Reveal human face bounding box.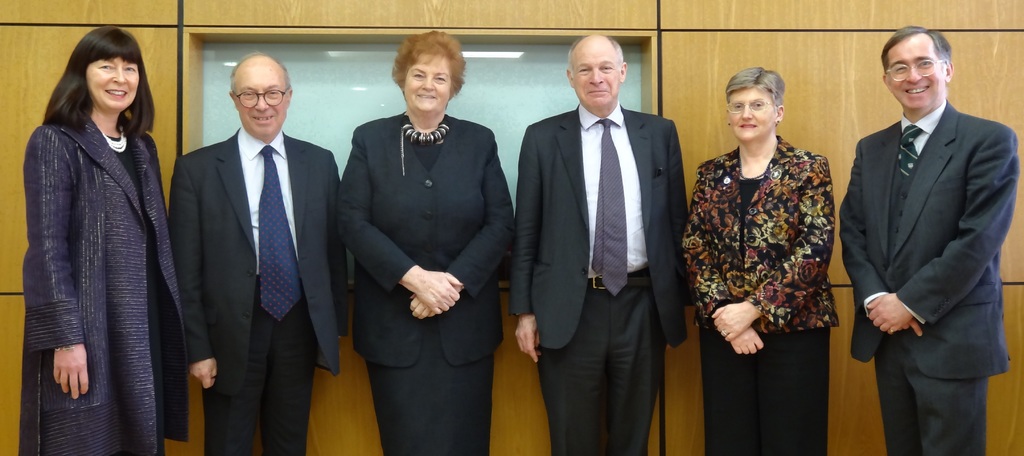
Revealed: bbox(404, 55, 454, 116).
